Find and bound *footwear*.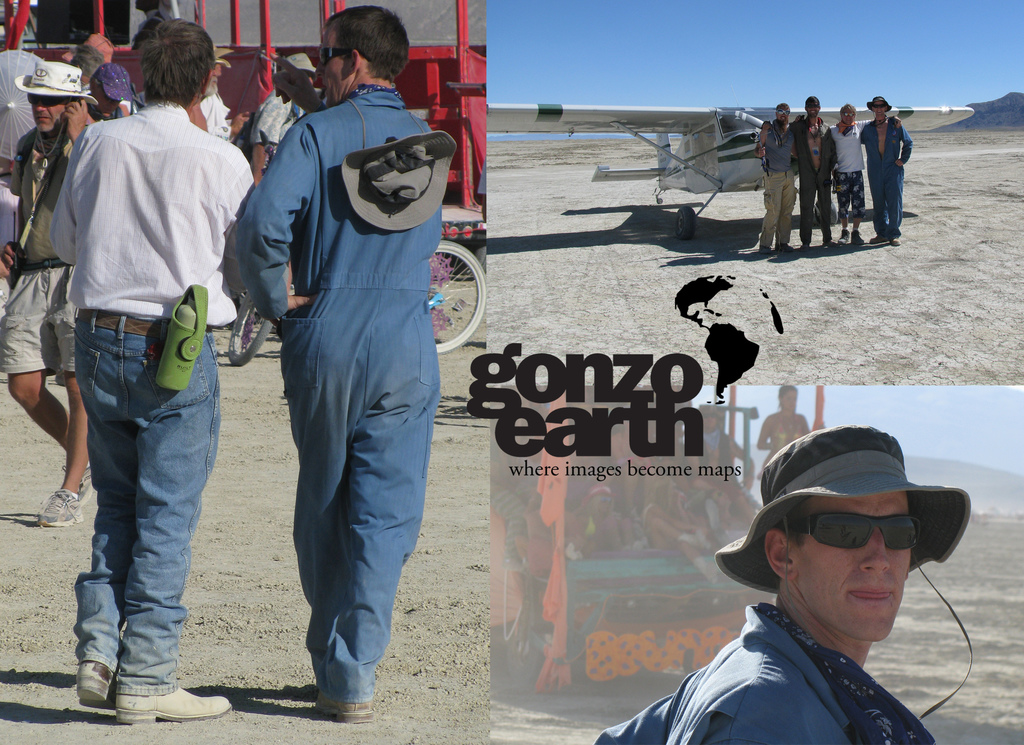
Bound: region(34, 484, 85, 529).
